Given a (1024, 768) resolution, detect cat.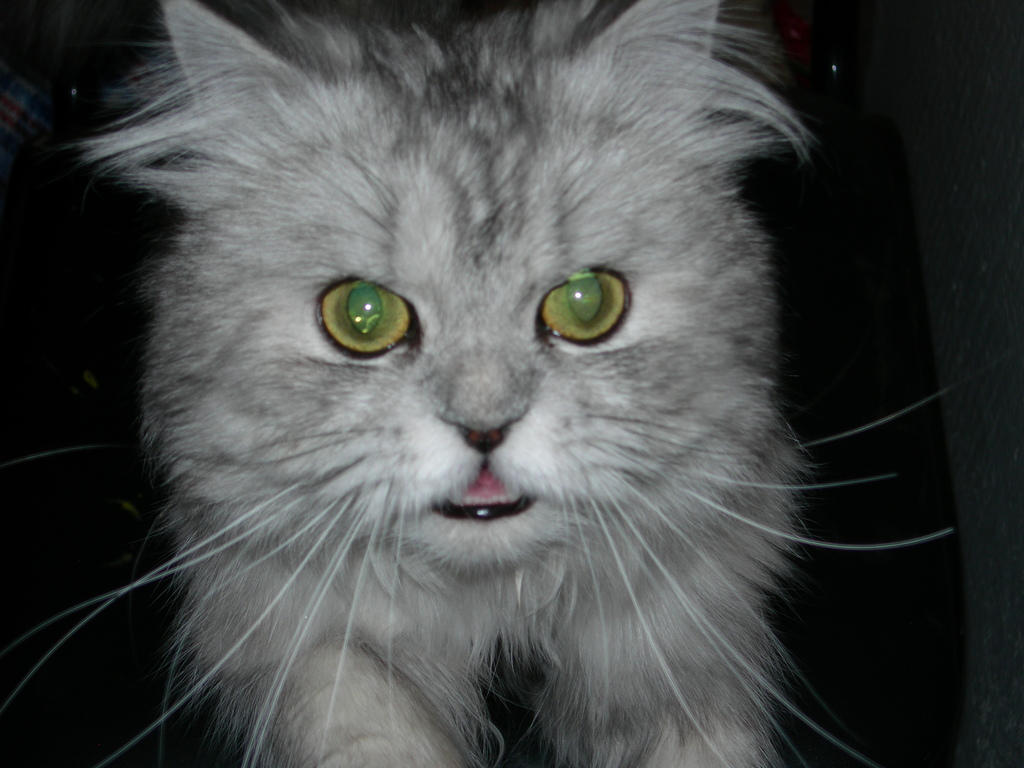
box=[0, 1, 988, 767].
